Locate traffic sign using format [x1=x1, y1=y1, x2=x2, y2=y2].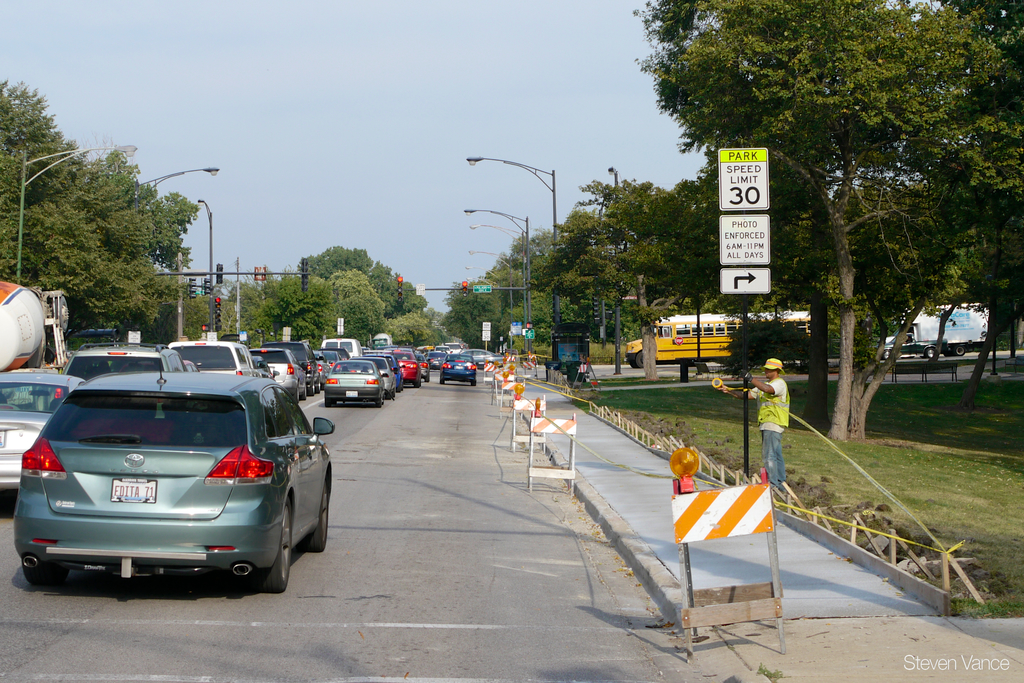
[x1=718, y1=146, x2=770, y2=210].
